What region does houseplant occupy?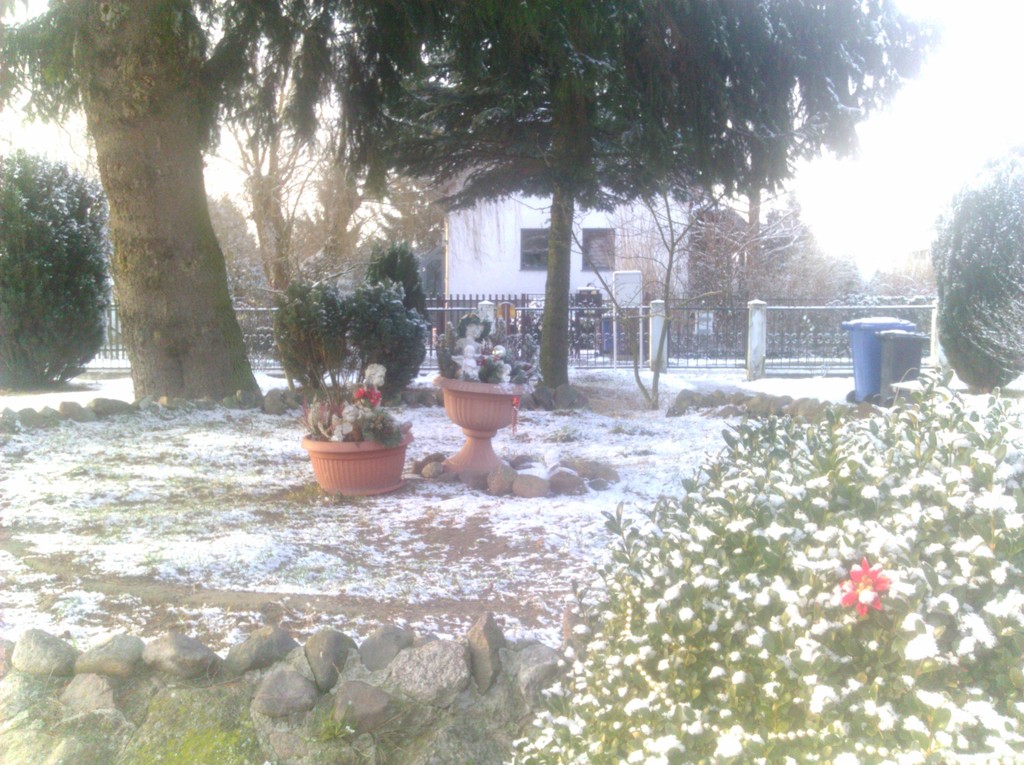
[413,340,525,477].
